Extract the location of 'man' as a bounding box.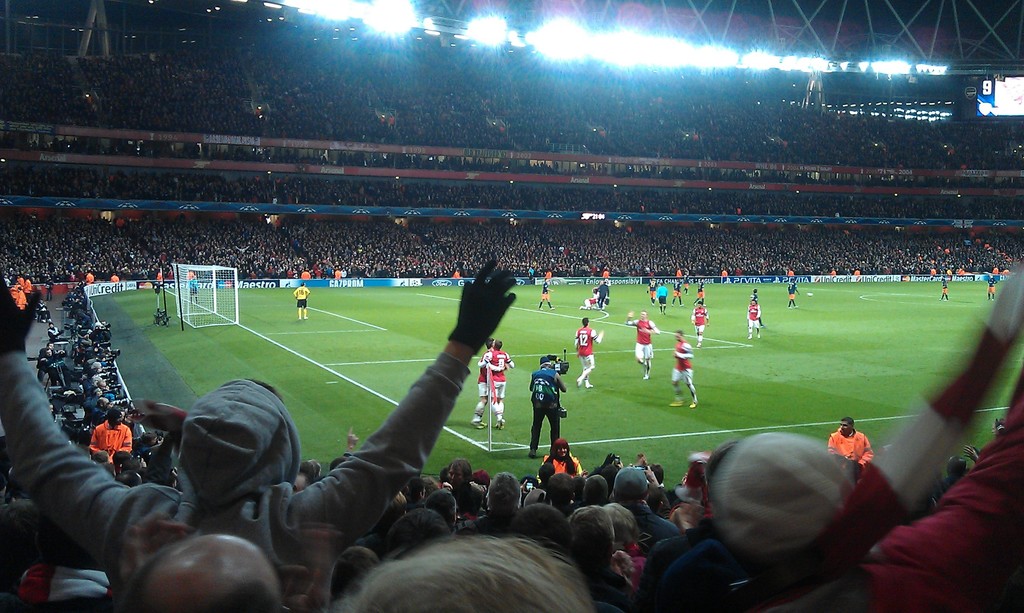
pyautogui.locateOnScreen(44, 275, 56, 300).
